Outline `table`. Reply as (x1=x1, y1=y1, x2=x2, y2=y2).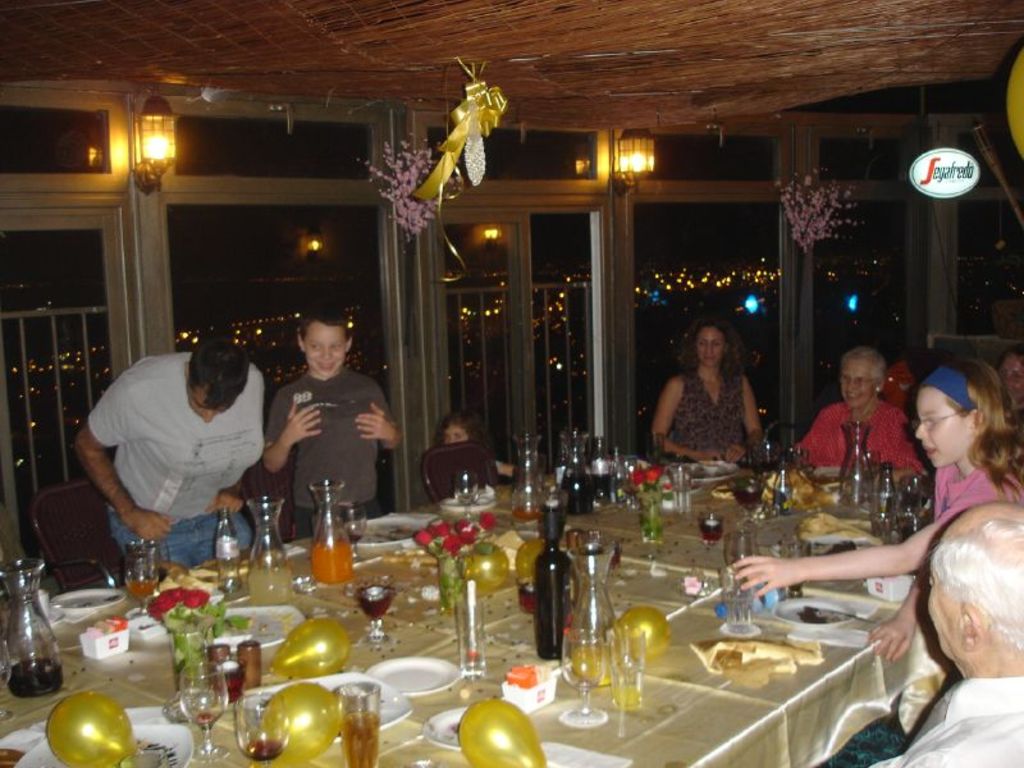
(x1=0, y1=462, x2=957, y2=767).
